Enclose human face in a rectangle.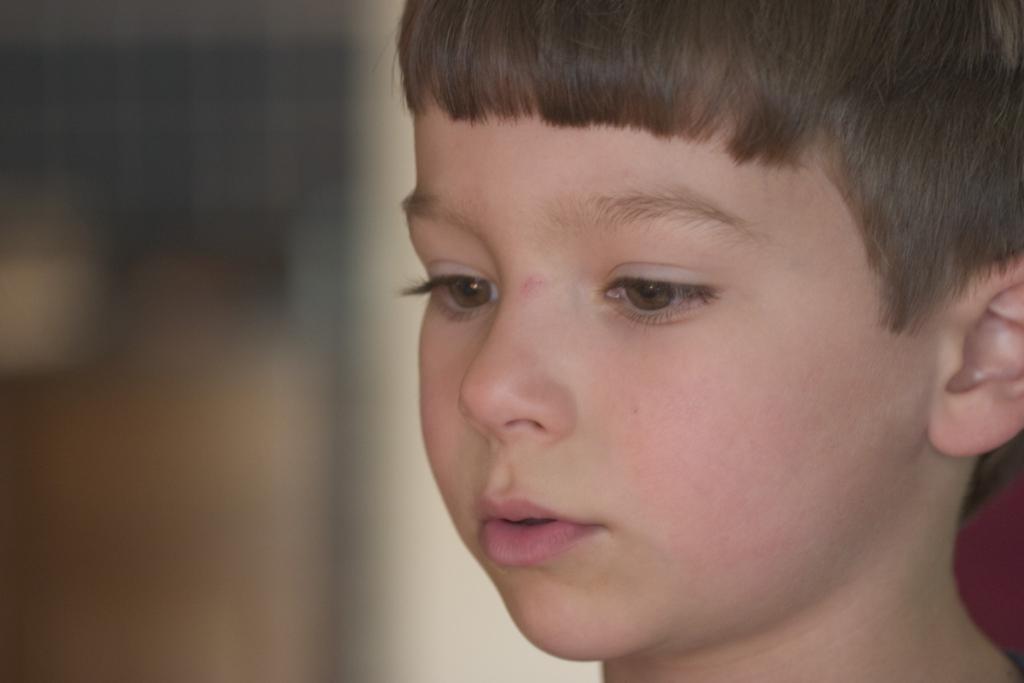
(left=402, top=70, right=958, bottom=664).
